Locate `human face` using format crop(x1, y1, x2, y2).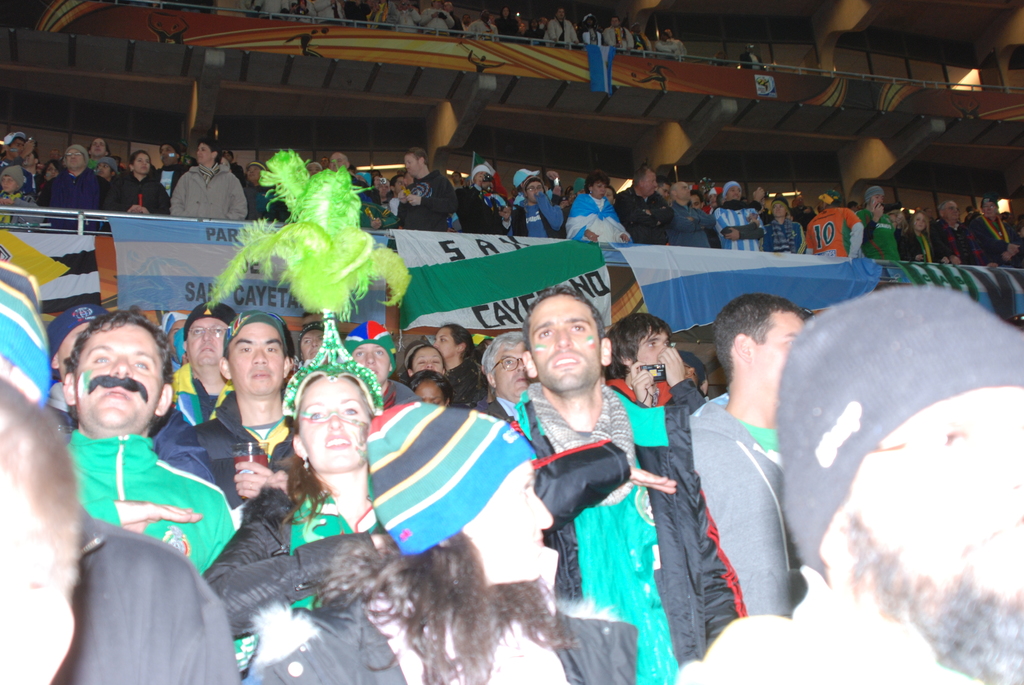
crop(196, 143, 213, 168).
